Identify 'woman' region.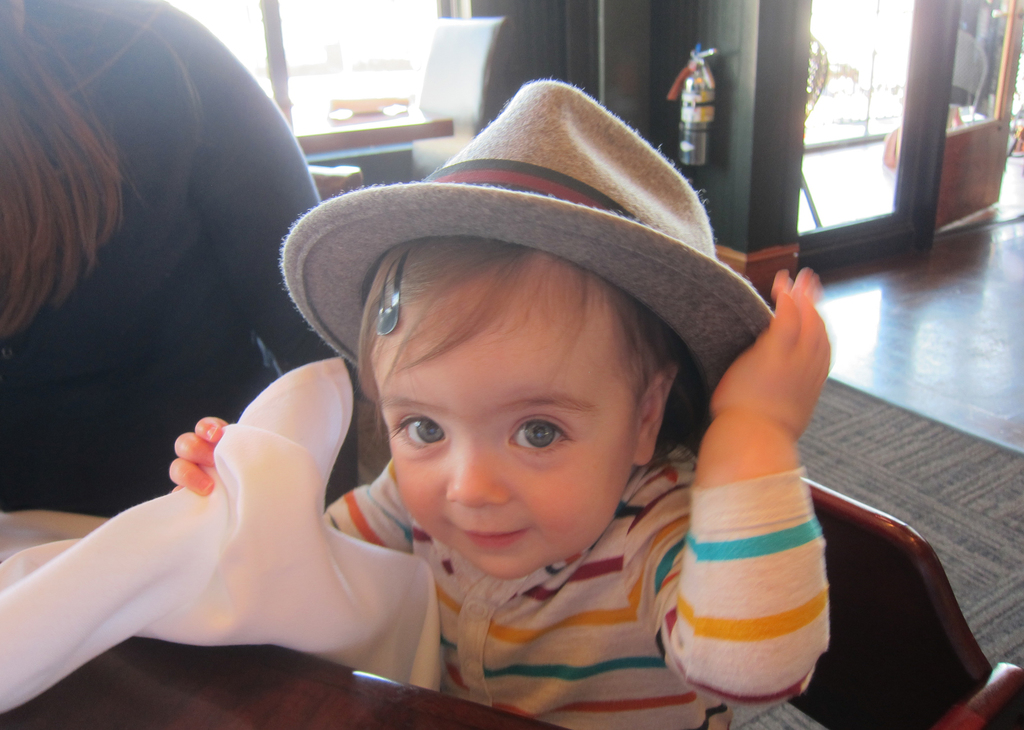
Region: <region>0, 0, 367, 501</region>.
